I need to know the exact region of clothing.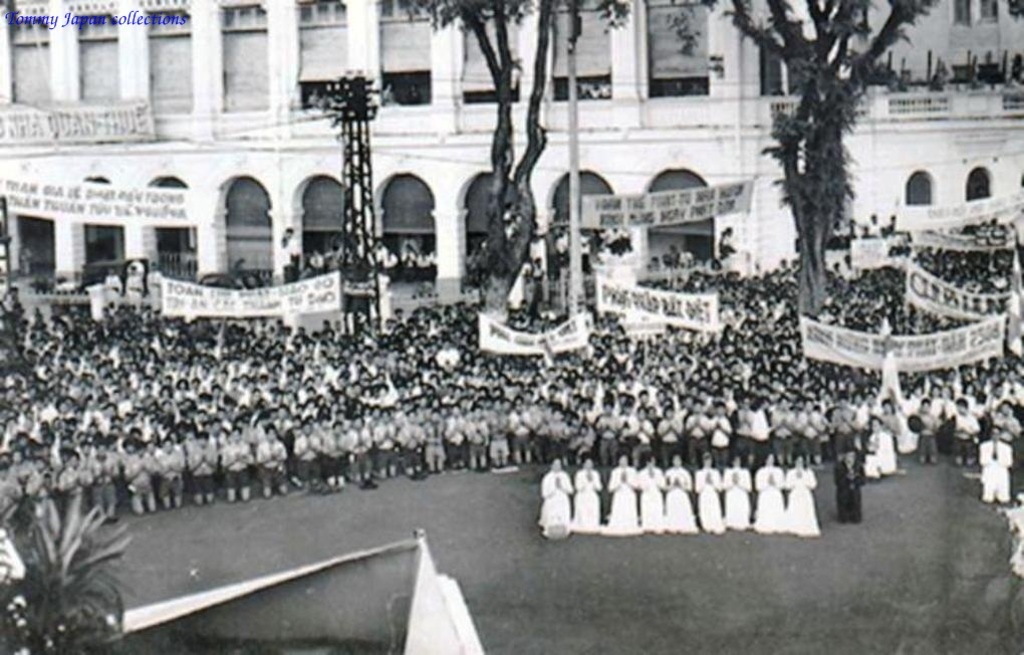
Region: box(980, 442, 1015, 511).
